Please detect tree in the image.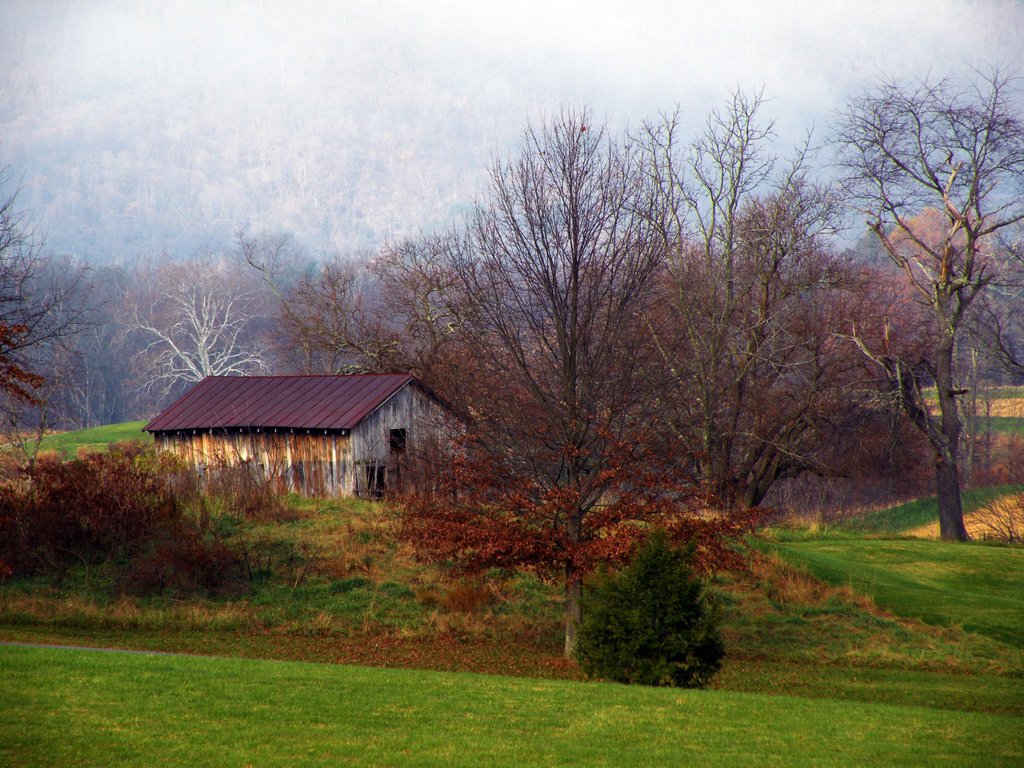
box=[225, 207, 381, 384].
